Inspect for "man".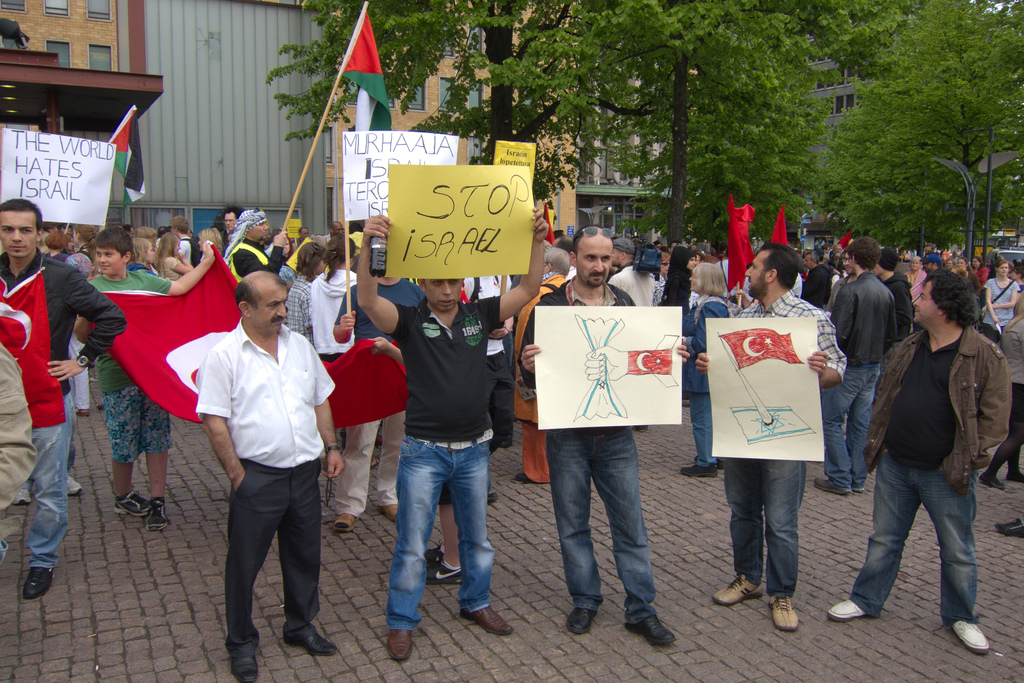
Inspection: {"left": 510, "top": 222, "right": 686, "bottom": 650}.
